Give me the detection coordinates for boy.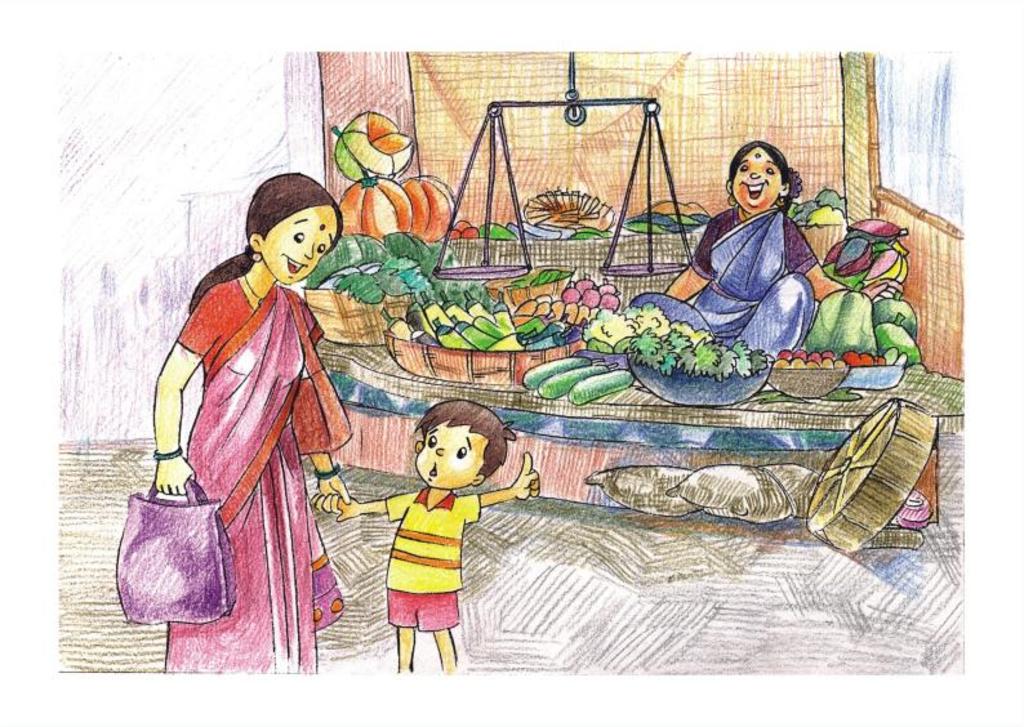
BBox(338, 410, 506, 681).
